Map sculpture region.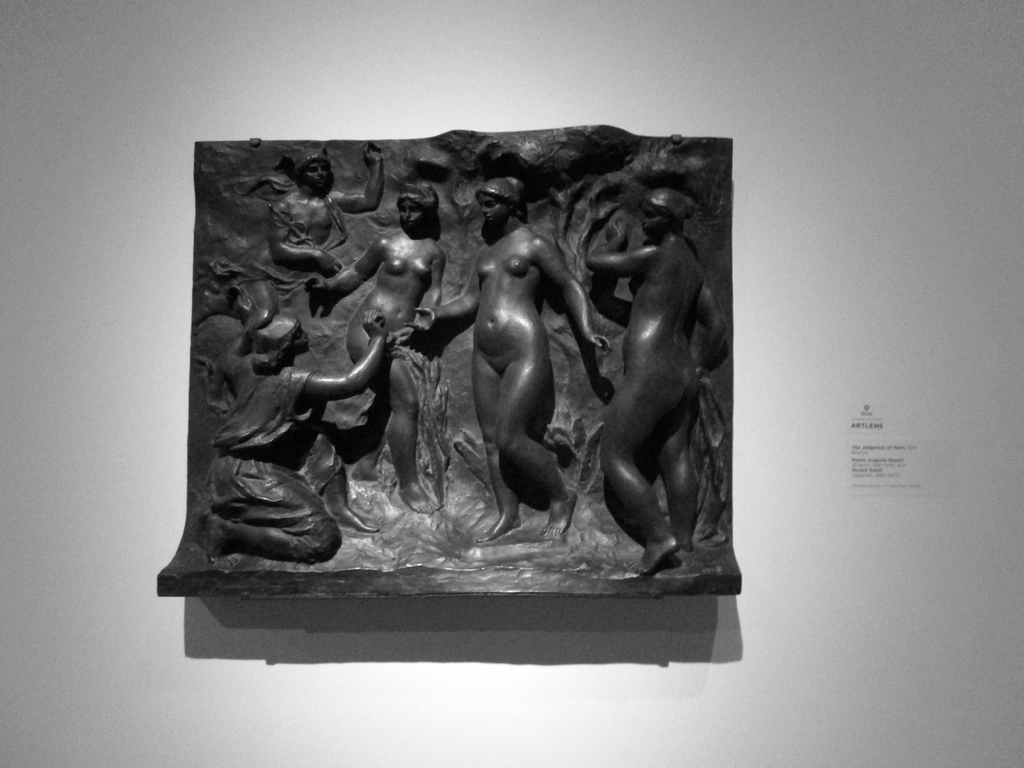
Mapped to pyautogui.locateOnScreen(259, 146, 393, 292).
